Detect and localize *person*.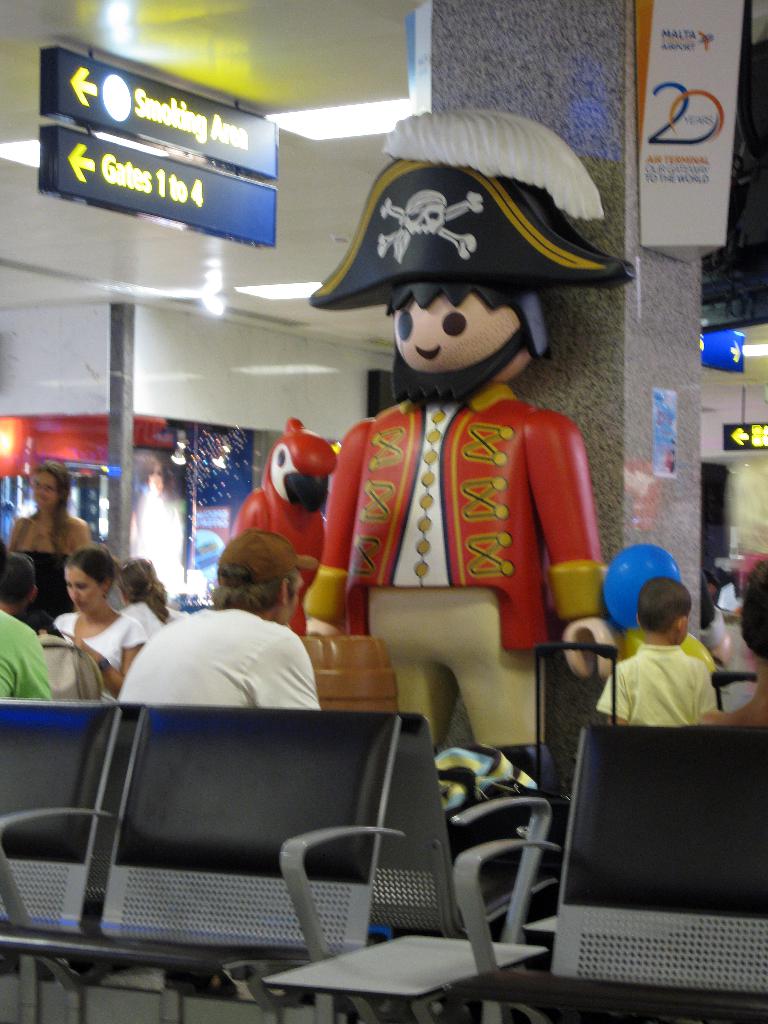
Localized at crop(591, 578, 730, 725).
